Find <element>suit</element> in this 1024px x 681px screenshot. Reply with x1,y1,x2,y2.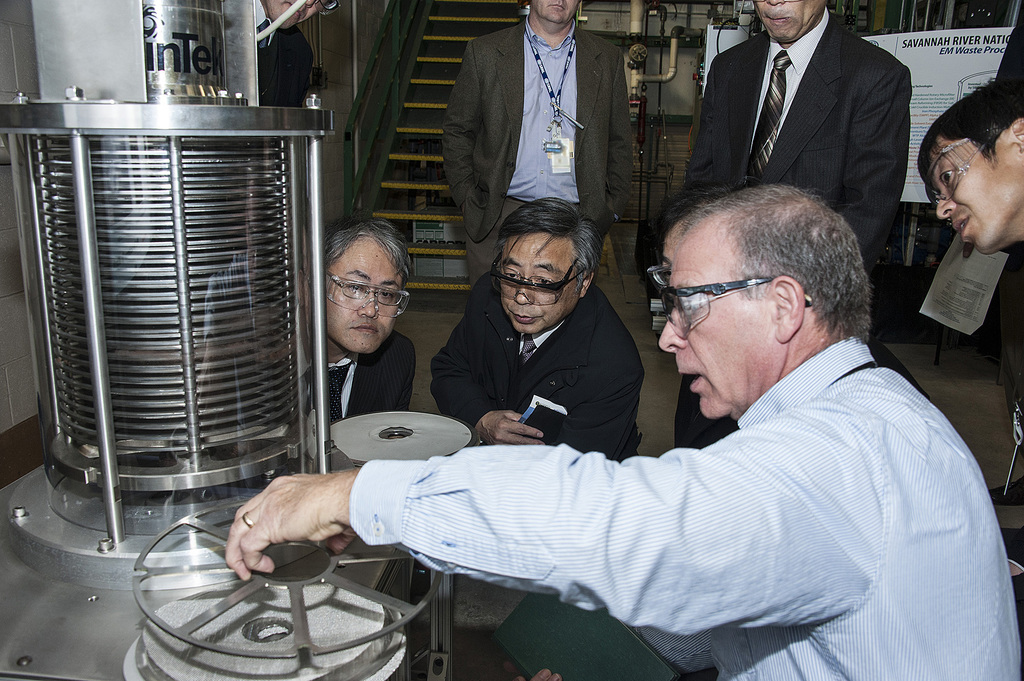
253,0,317,107.
